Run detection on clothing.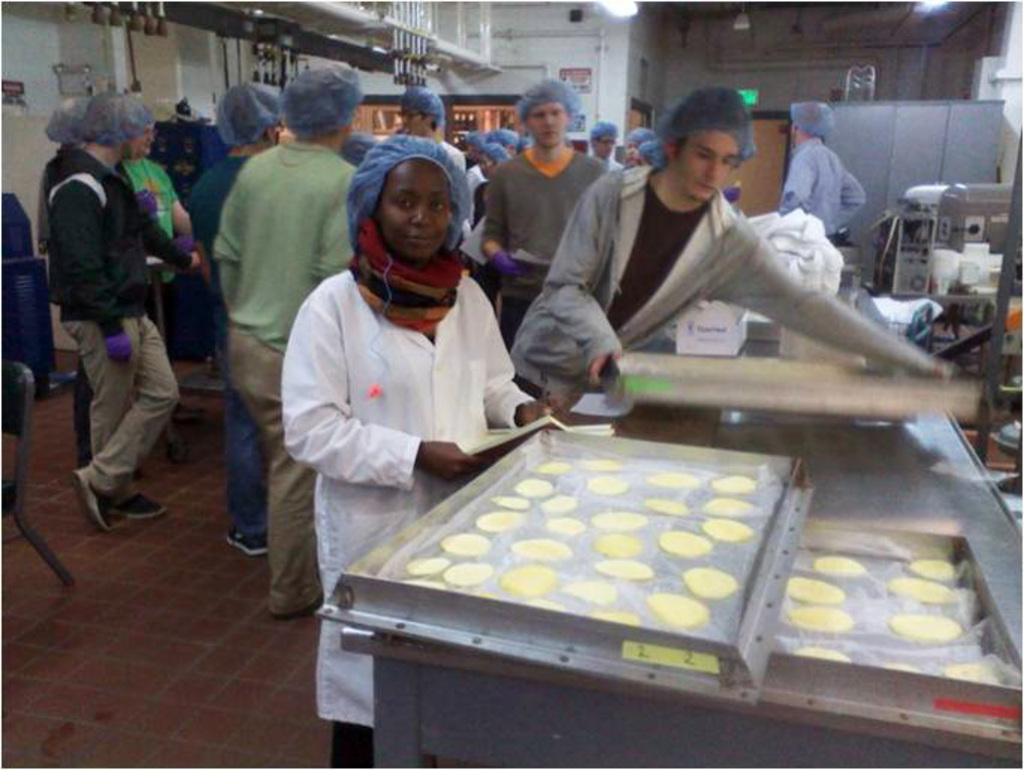
Result: x1=190 y1=155 x2=247 y2=535.
